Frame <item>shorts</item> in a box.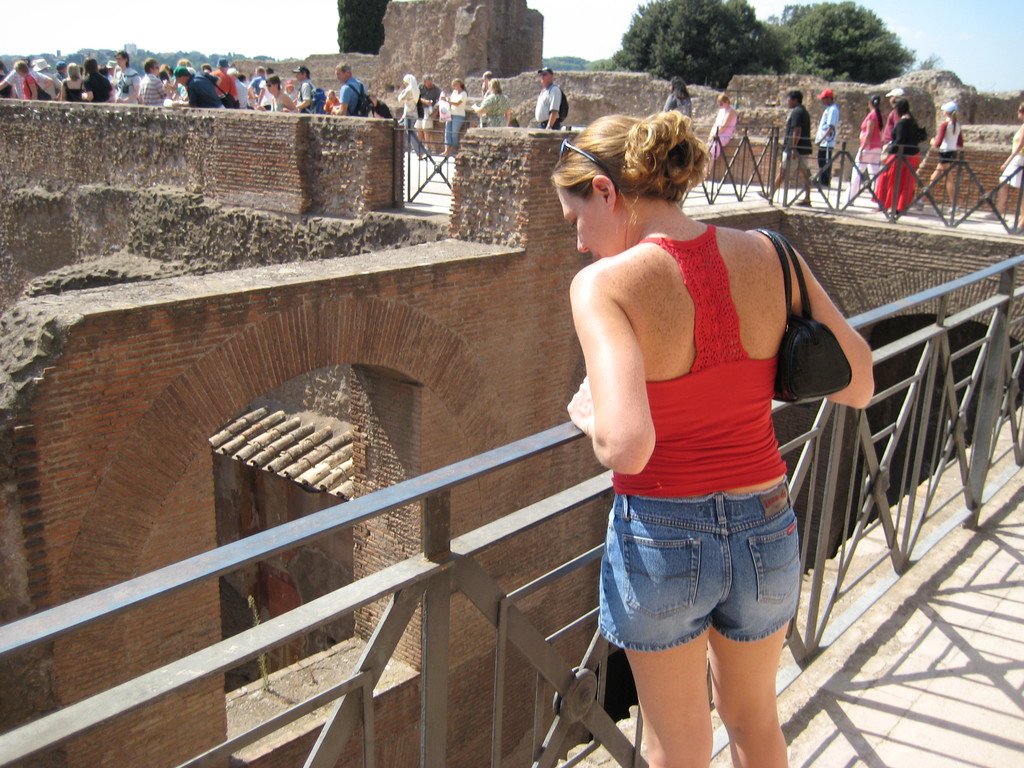
414, 113, 434, 131.
